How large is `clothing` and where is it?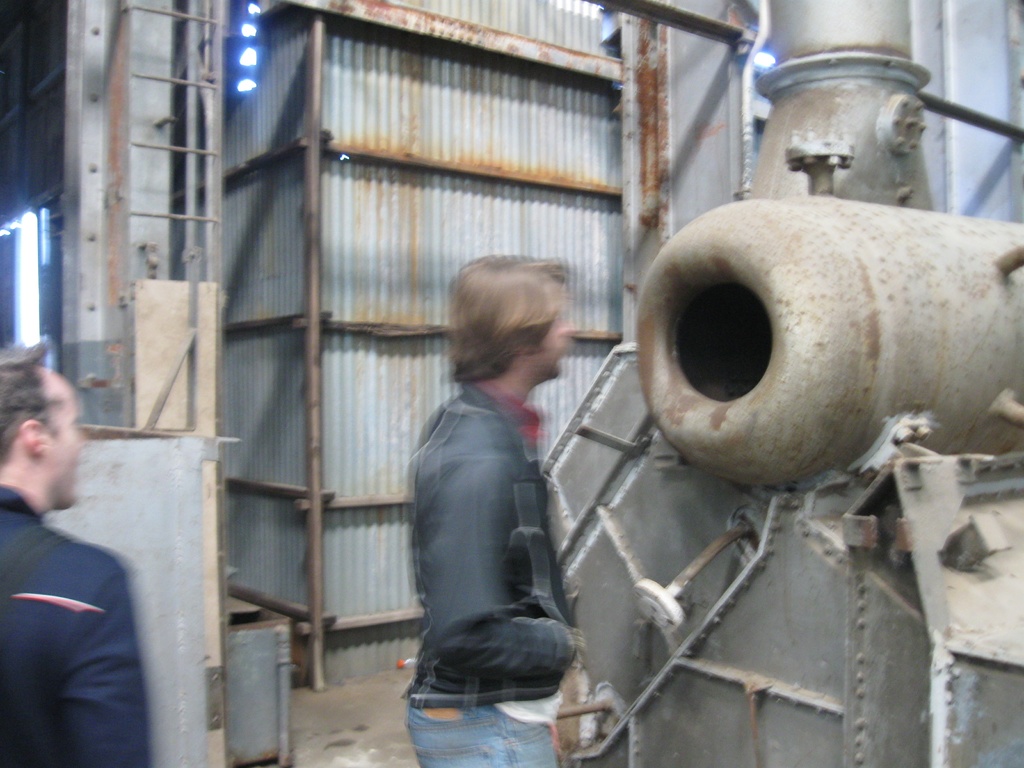
Bounding box: bbox(0, 484, 156, 767).
